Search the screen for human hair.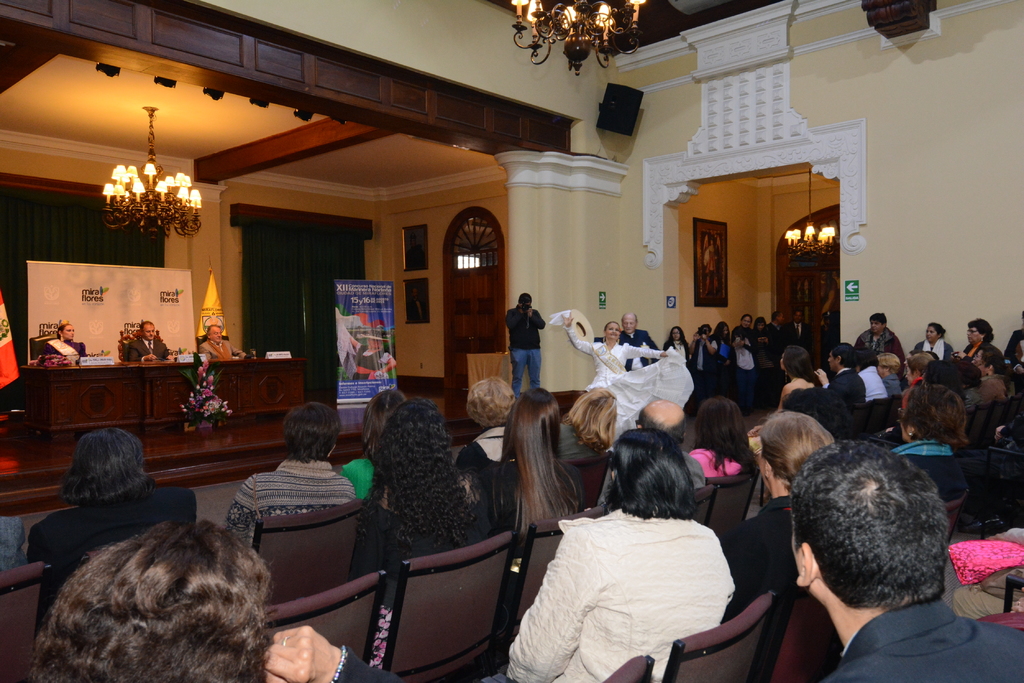
Found at box=[206, 321, 220, 335].
